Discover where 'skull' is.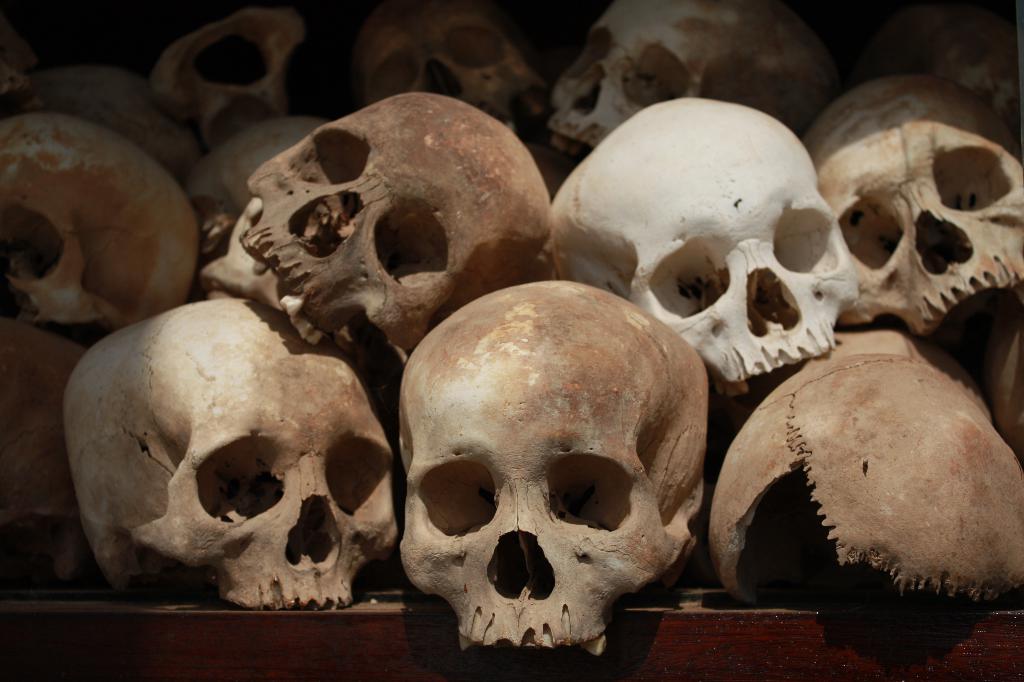
Discovered at (x1=394, y1=279, x2=708, y2=658).
